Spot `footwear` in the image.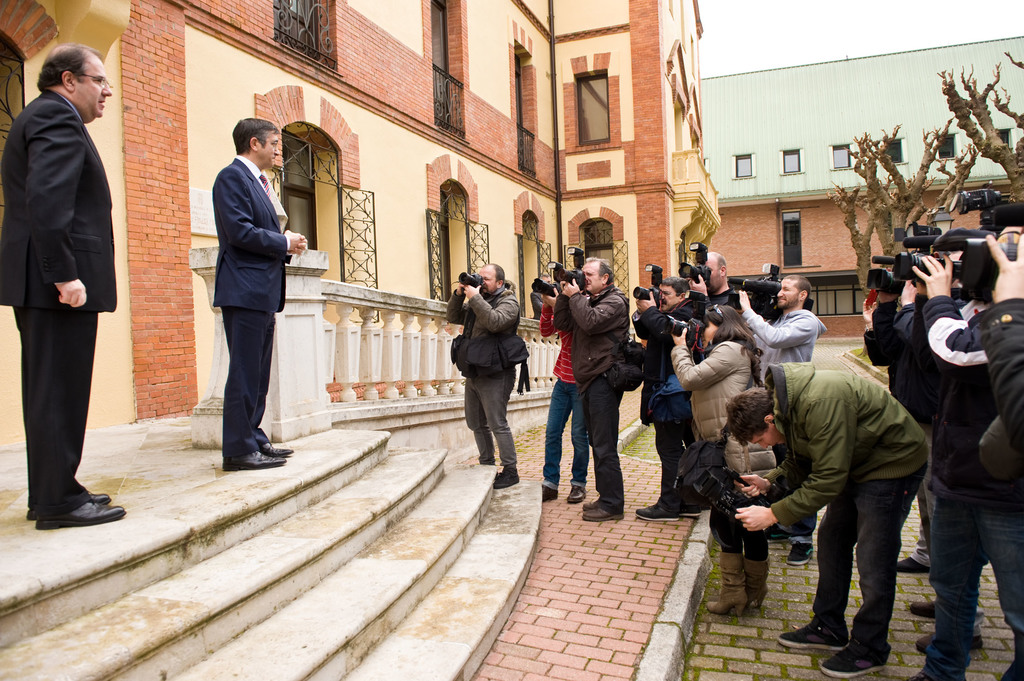
`footwear` found at pyautogui.locateOnScreen(910, 600, 947, 614).
